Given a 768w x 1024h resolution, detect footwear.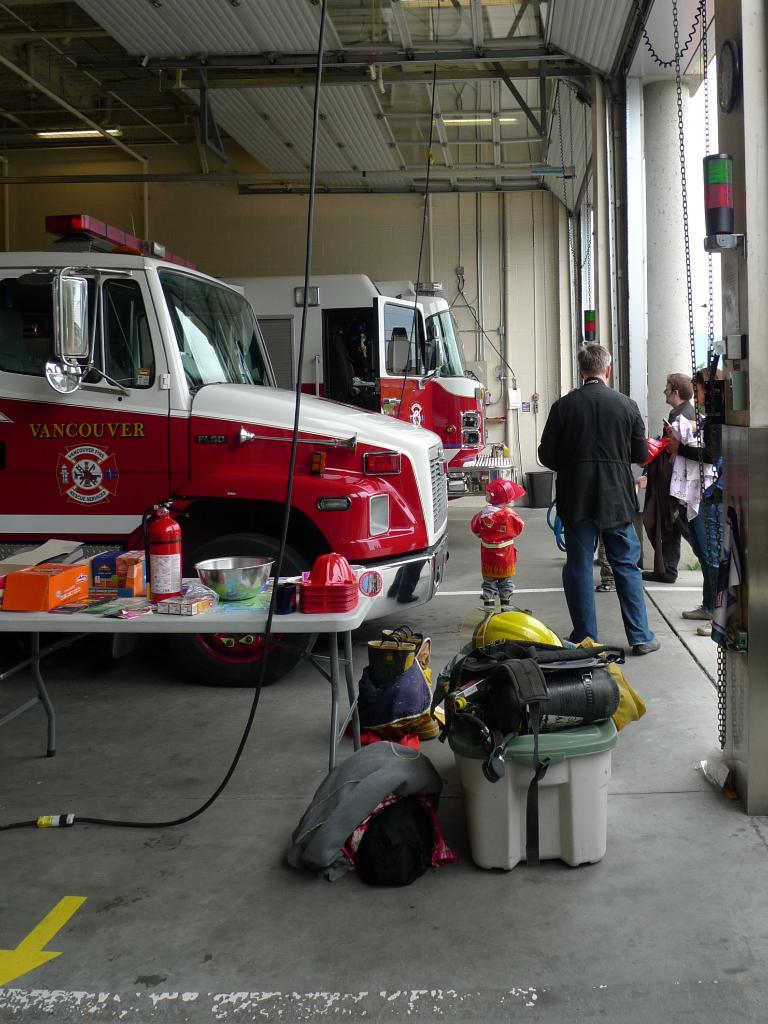
BBox(639, 571, 678, 583).
